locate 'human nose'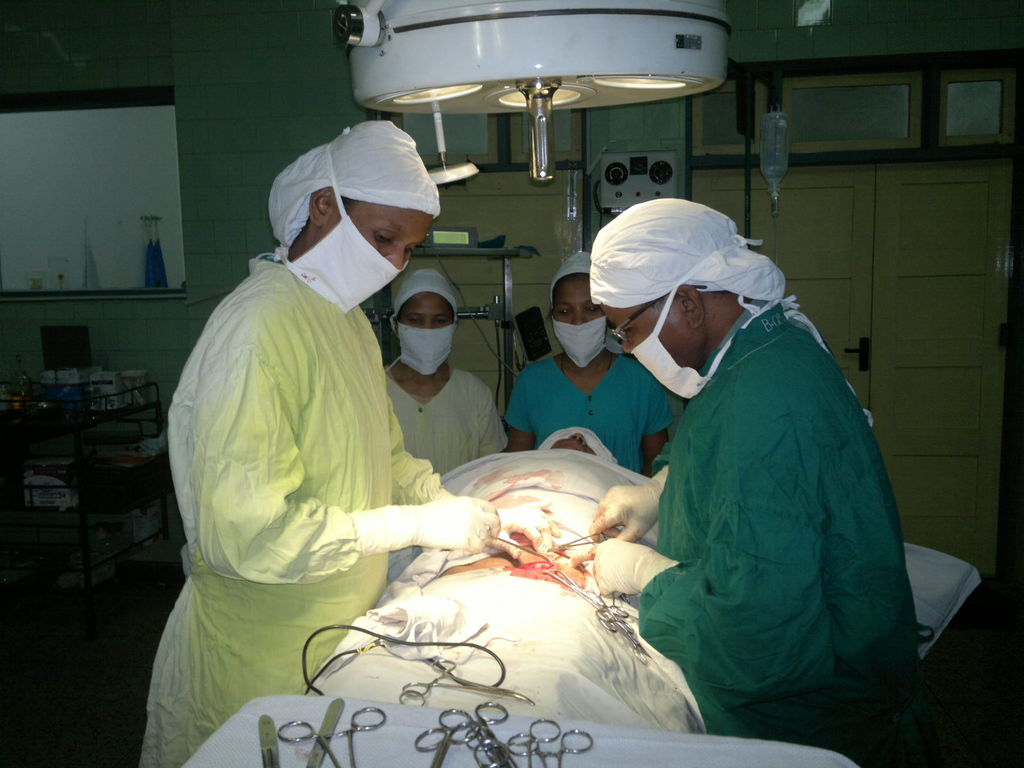
x1=572 y1=311 x2=587 y2=326
